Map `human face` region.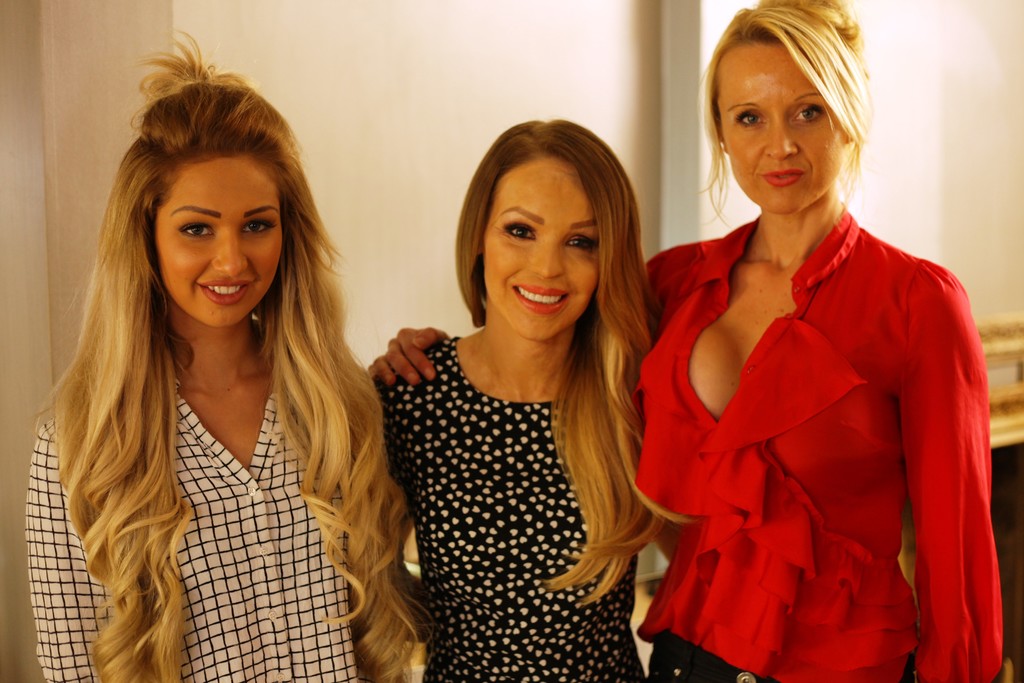
Mapped to <bbox>720, 40, 847, 211</bbox>.
